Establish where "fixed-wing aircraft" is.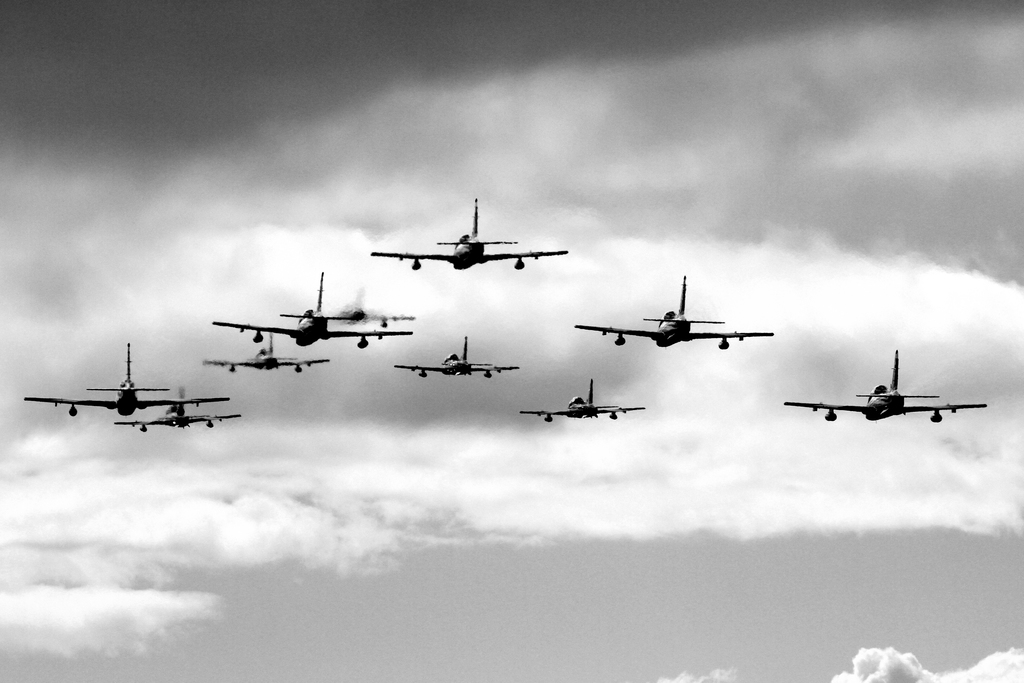
Established at (left=518, top=372, right=645, bottom=420).
